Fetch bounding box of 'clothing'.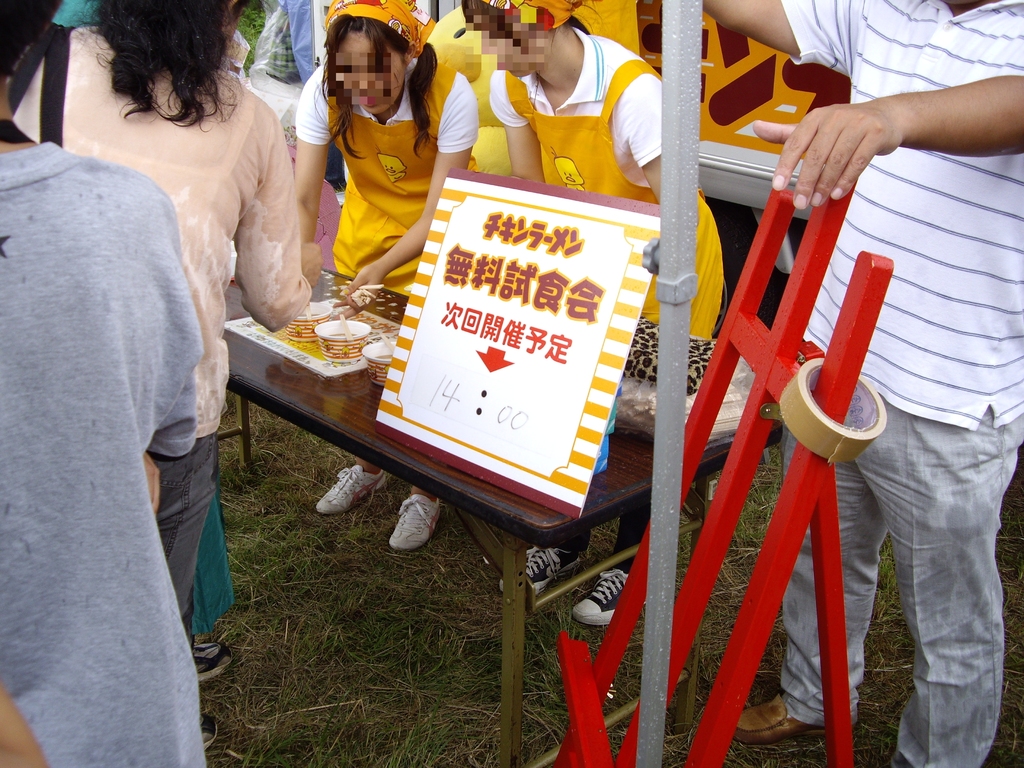
Bbox: rect(486, 22, 732, 348).
